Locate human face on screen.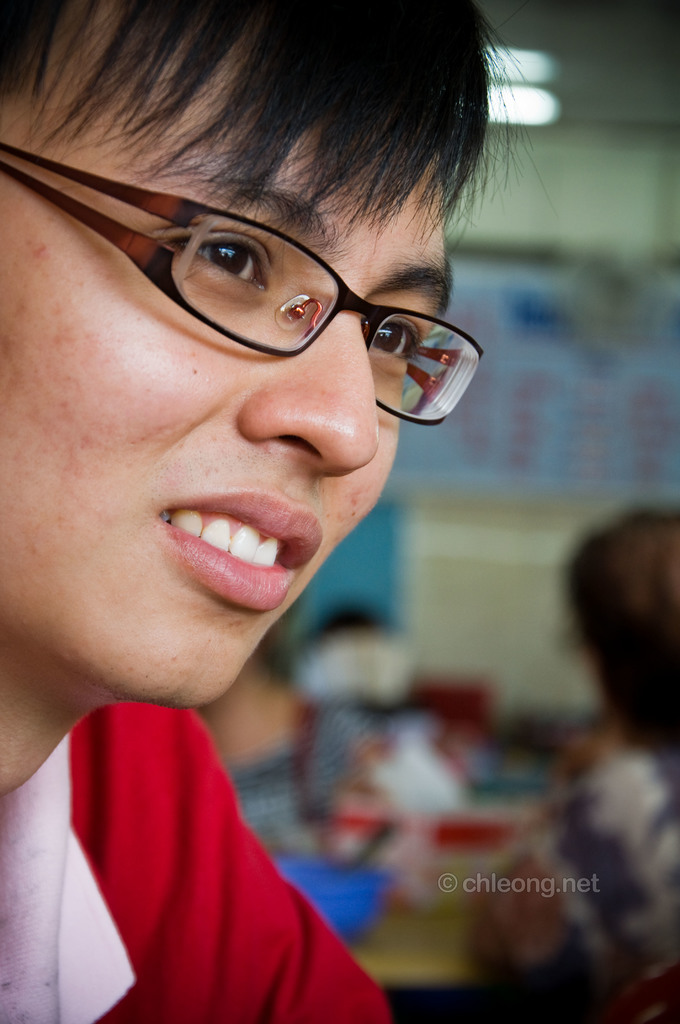
On screen at box=[6, 116, 468, 701].
